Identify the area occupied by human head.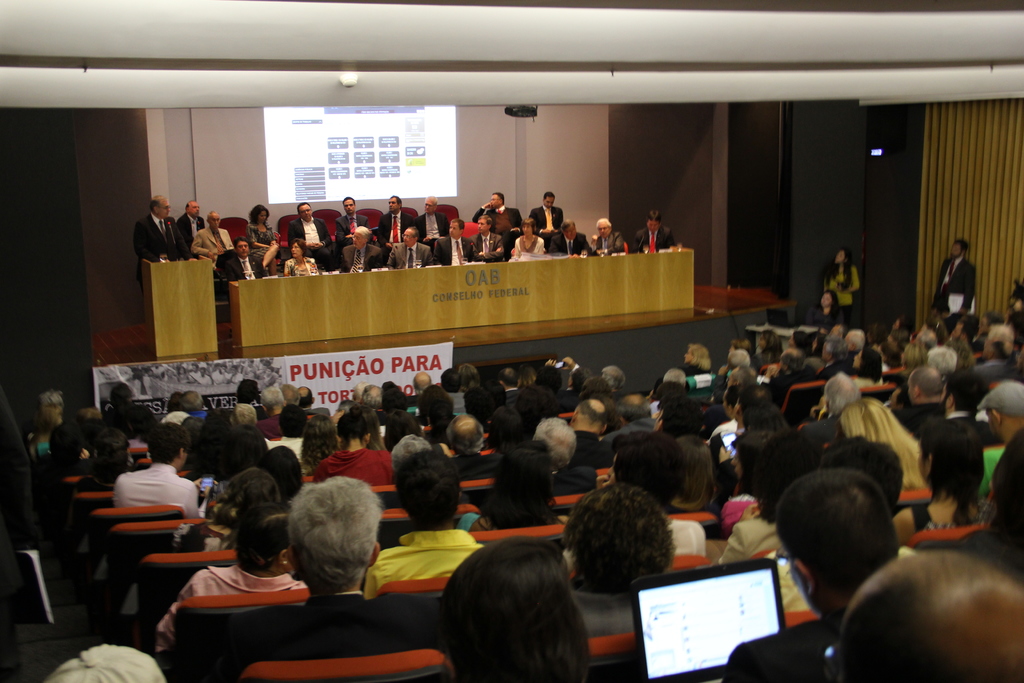
Area: detection(387, 195, 399, 210).
